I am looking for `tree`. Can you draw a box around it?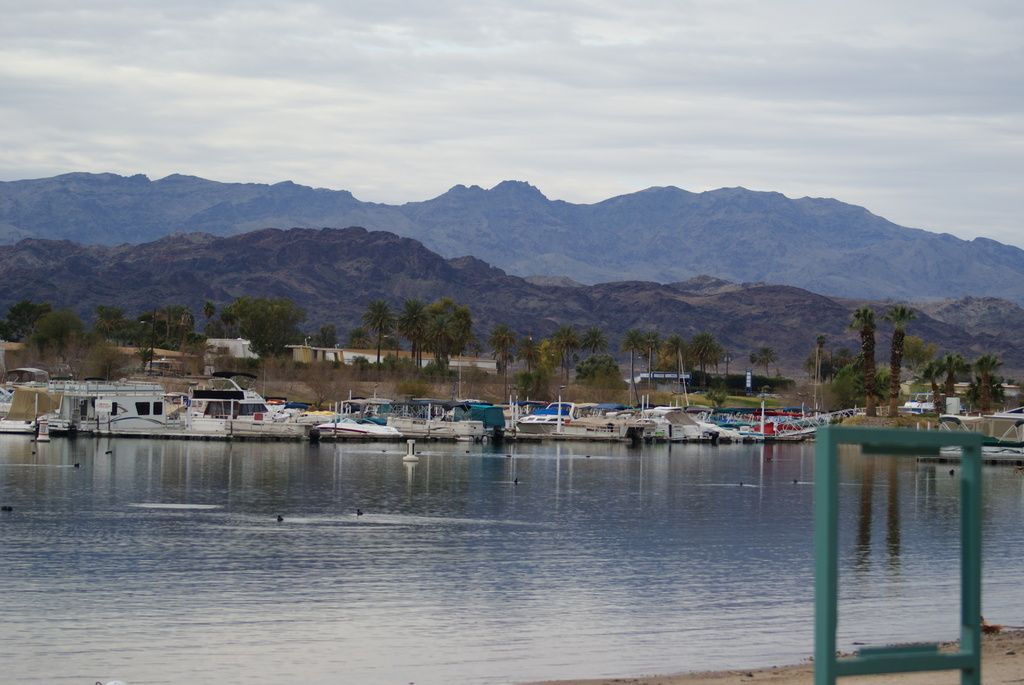
Sure, the bounding box is [83, 292, 147, 357].
